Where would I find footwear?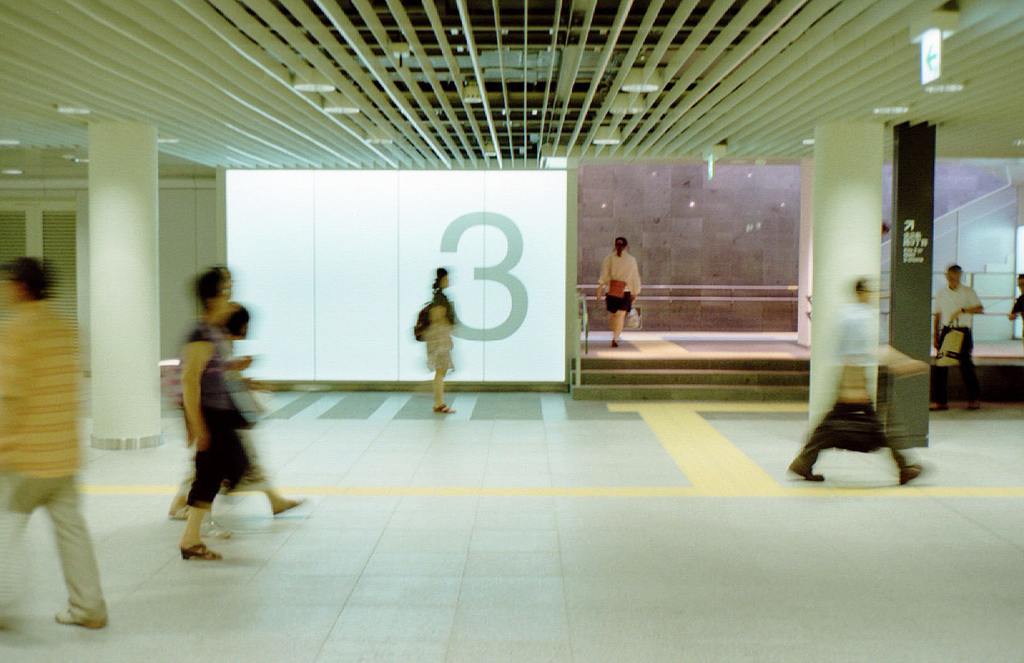
At 788,459,826,483.
